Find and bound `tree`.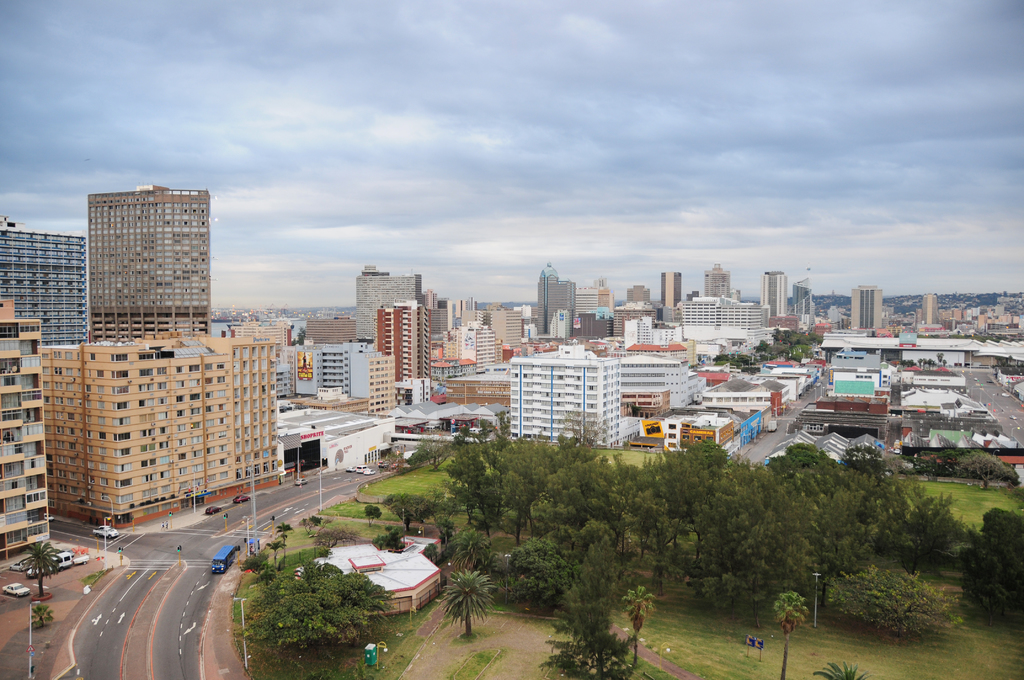
Bound: box(300, 508, 321, 539).
